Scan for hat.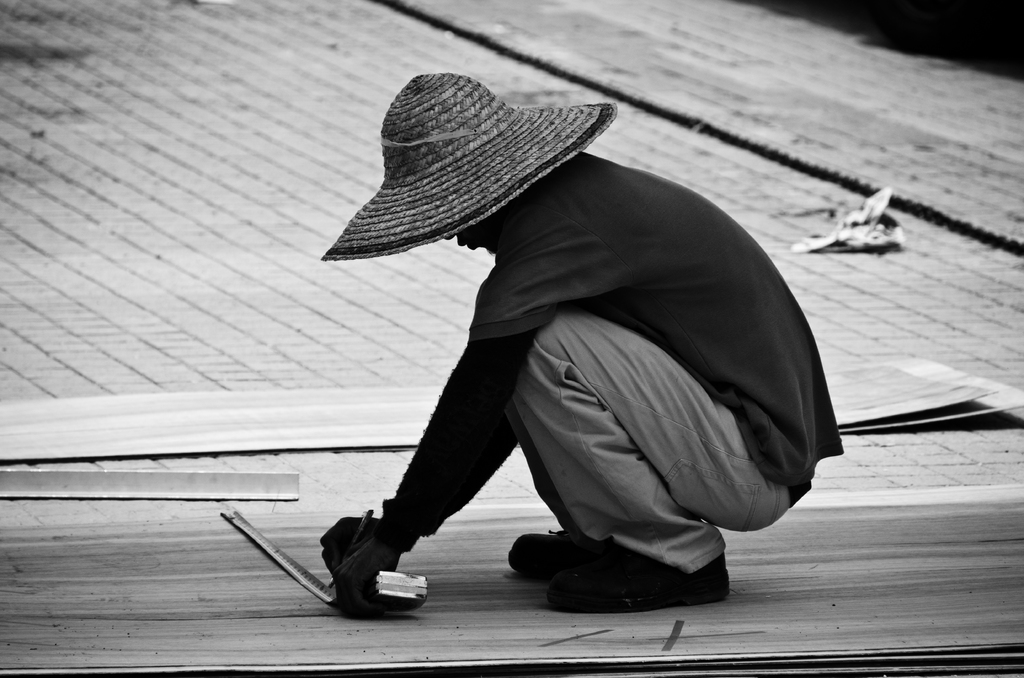
Scan result: detection(316, 67, 616, 263).
